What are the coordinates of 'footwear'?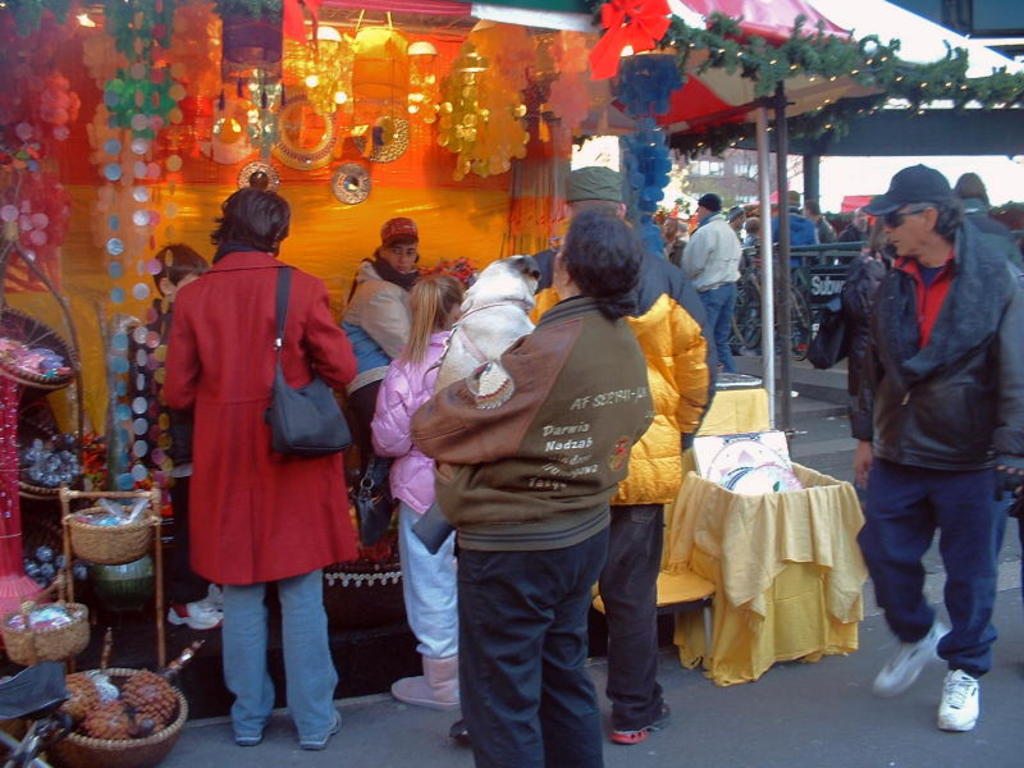
[937, 667, 982, 732].
